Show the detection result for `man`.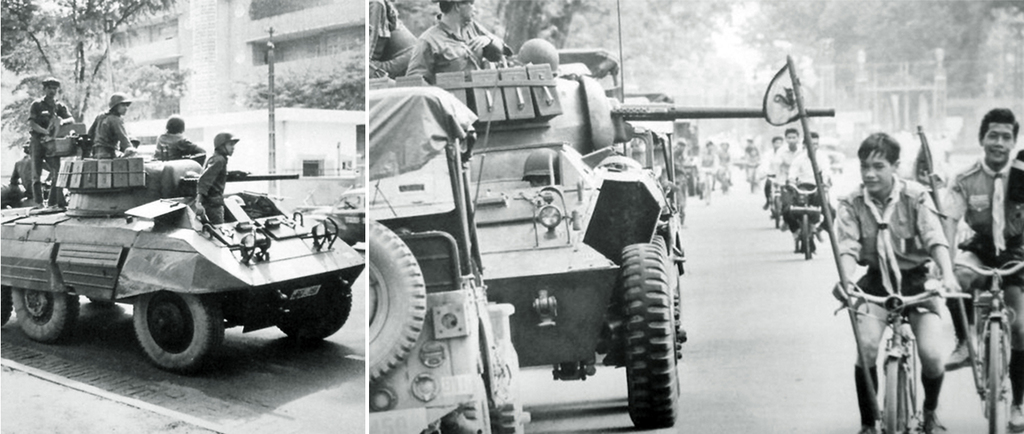
select_region(152, 113, 203, 163).
